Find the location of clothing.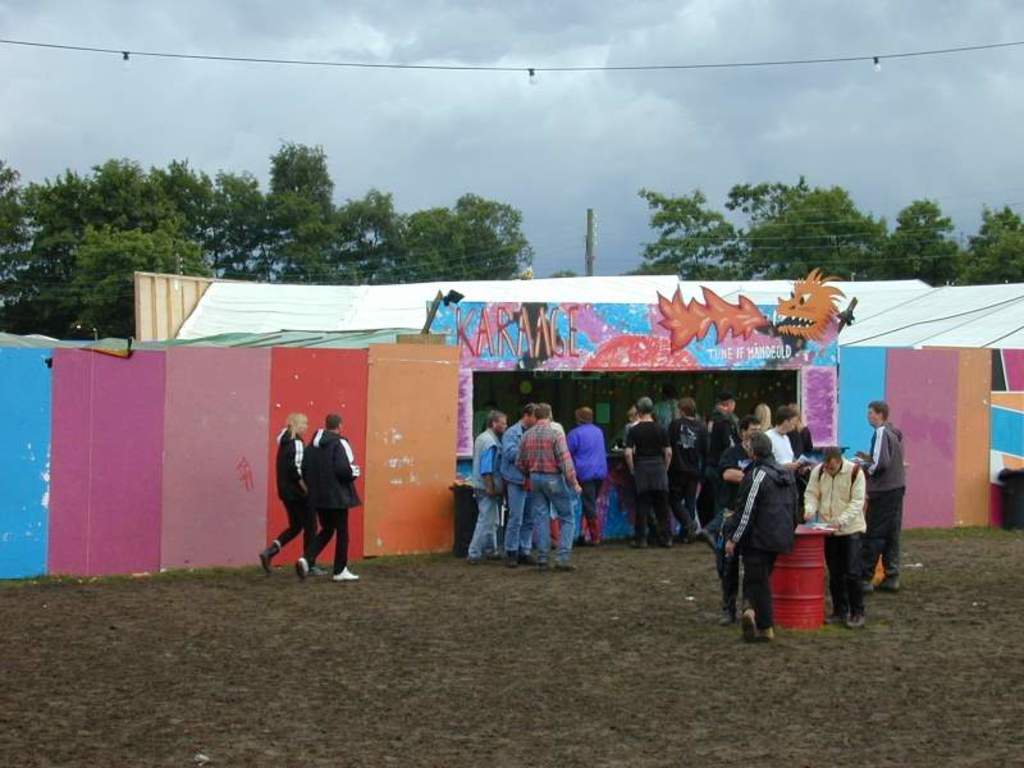
Location: select_region(764, 429, 794, 471).
